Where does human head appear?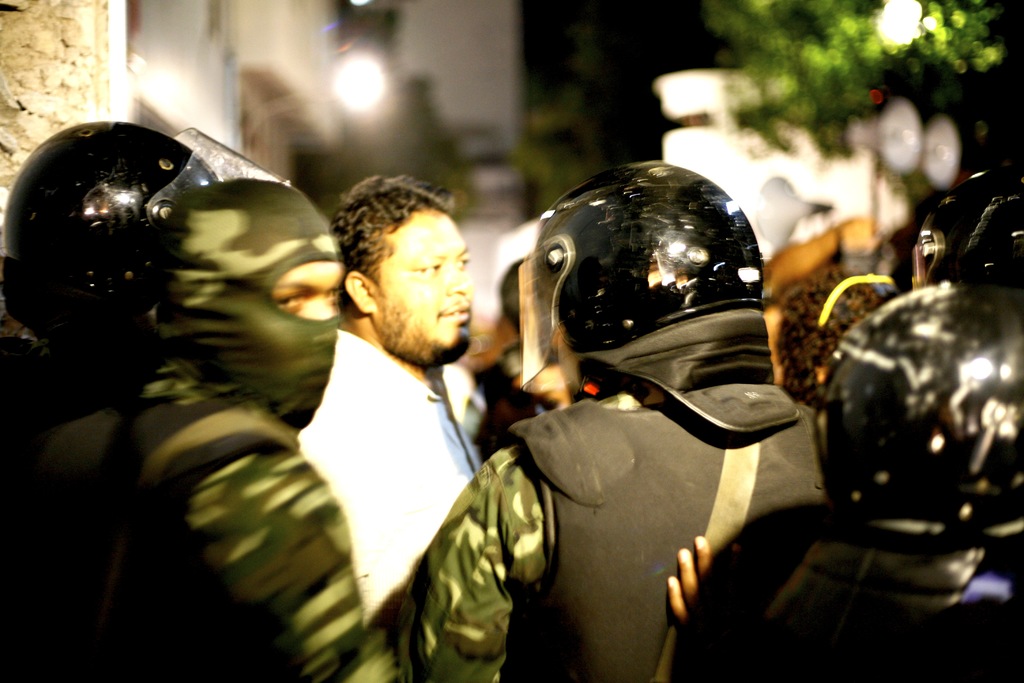
Appears at [911,163,1023,283].
